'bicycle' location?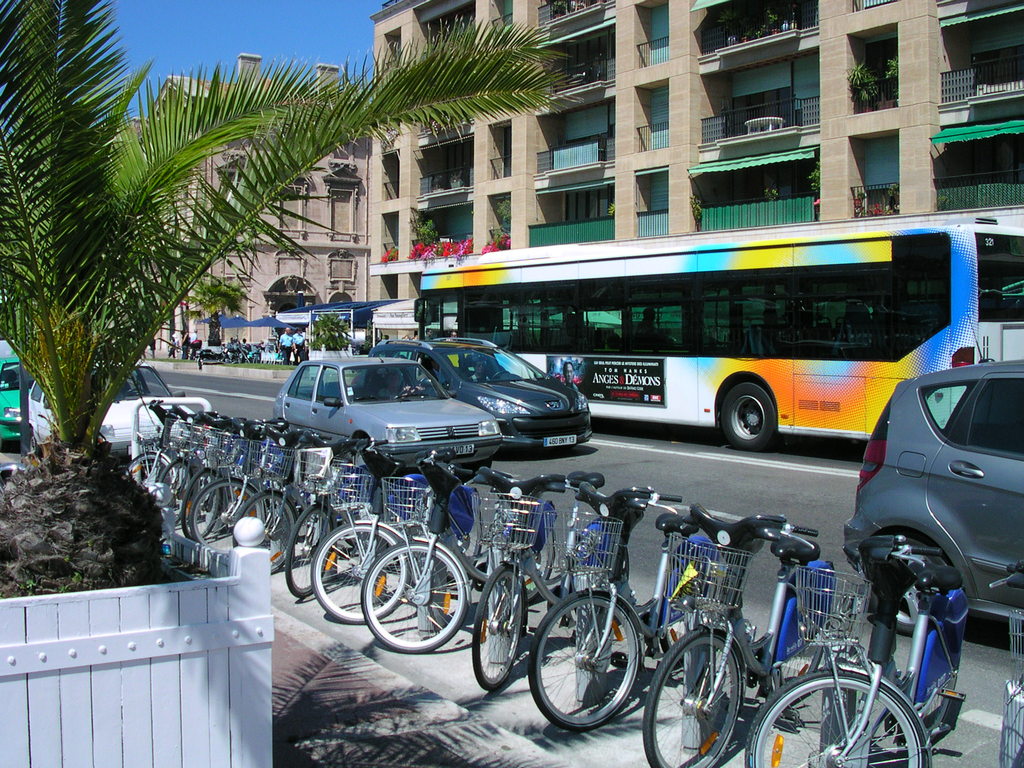
312,443,489,627
